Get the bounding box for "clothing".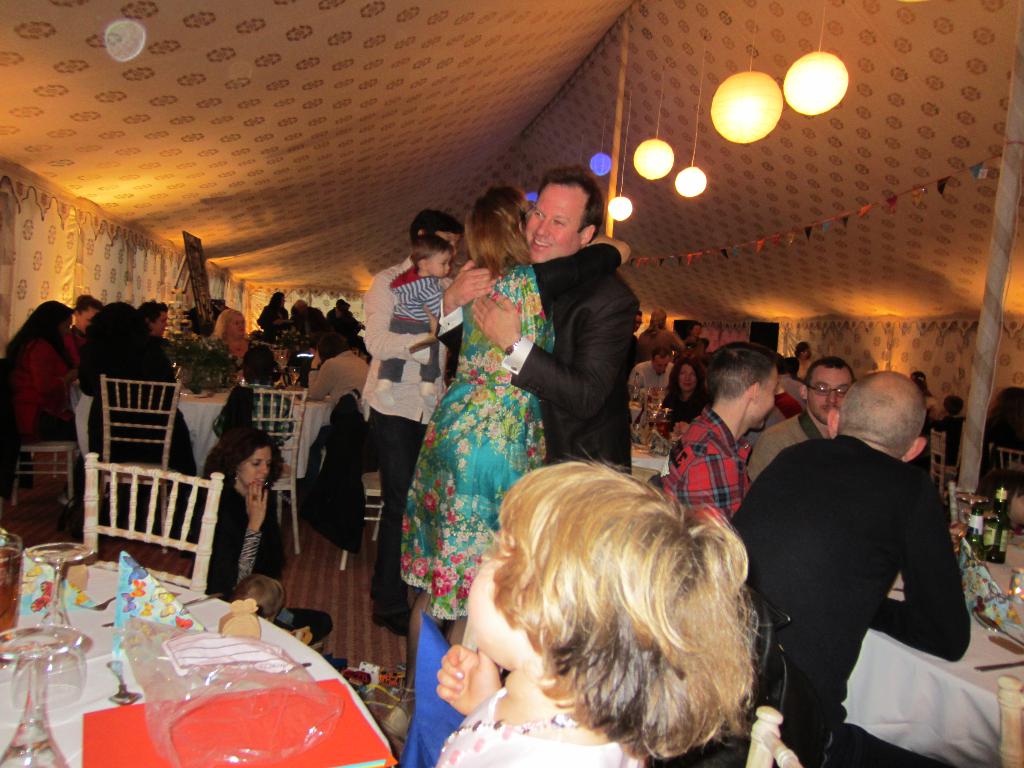
bbox=(89, 333, 200, 516).
